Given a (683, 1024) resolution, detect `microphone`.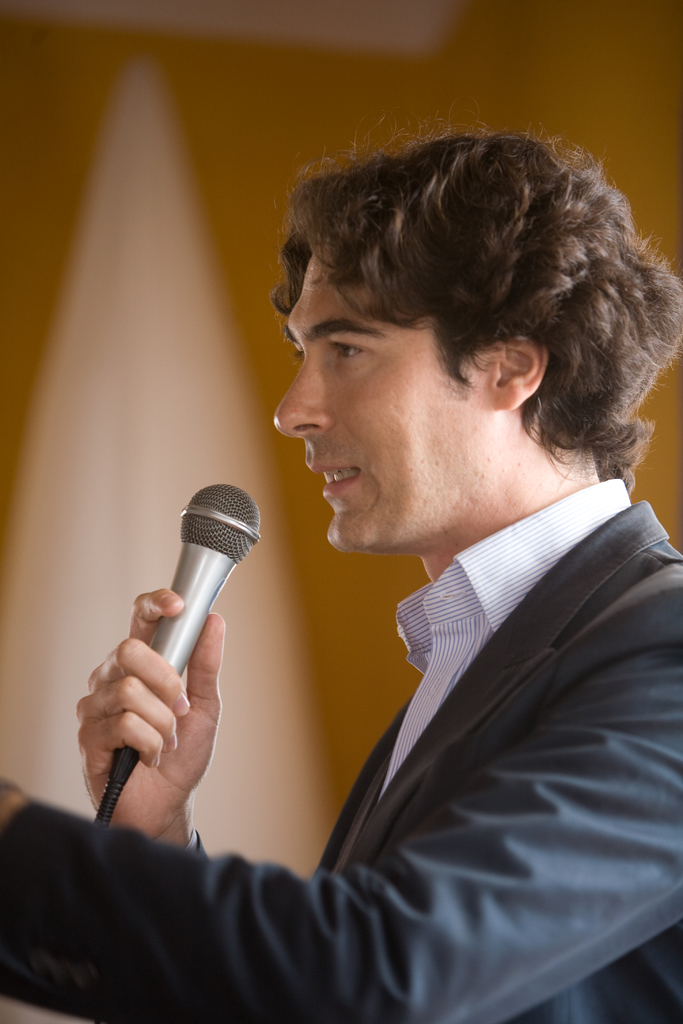
80 493 276 826.
